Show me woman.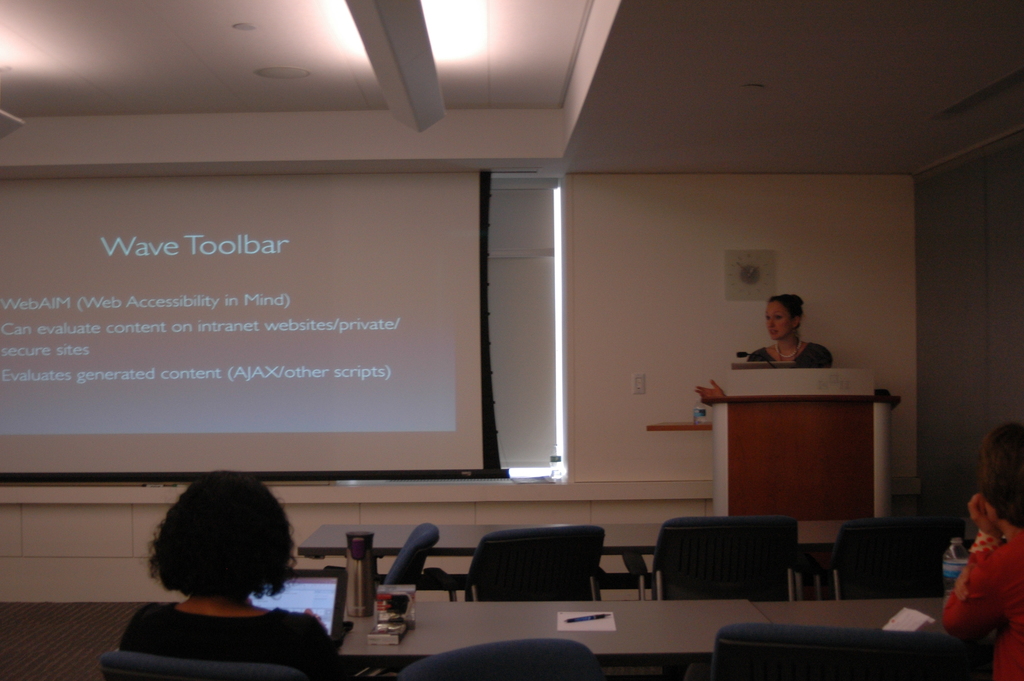
woman is here: 945,420,1023,680.
